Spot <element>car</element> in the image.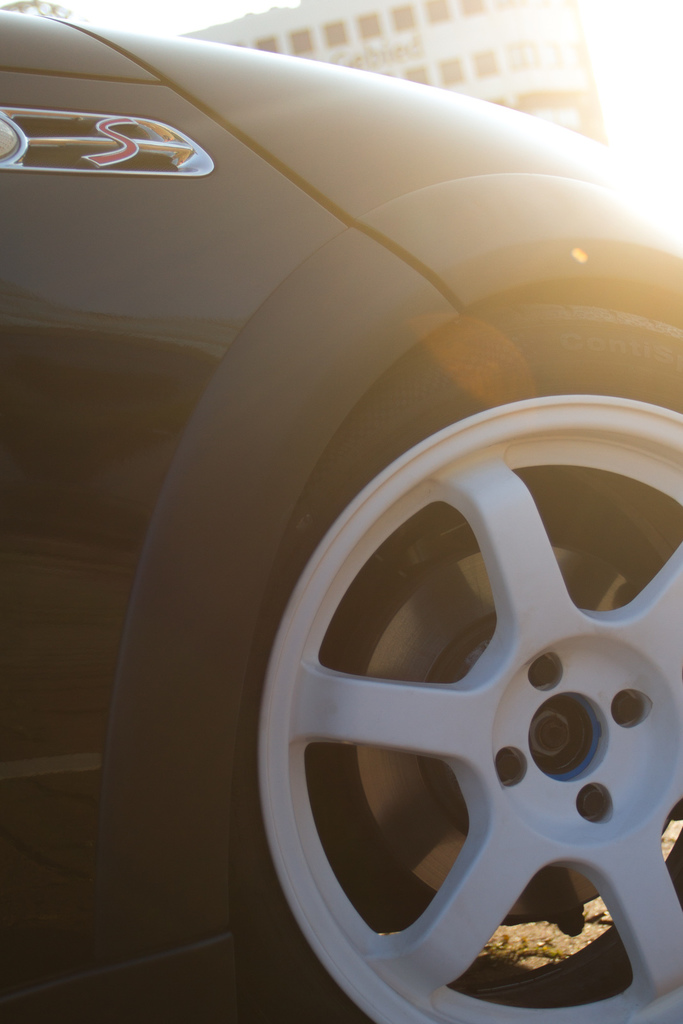
<element>car</element> found at crop(50, 71, 682, 1023).
